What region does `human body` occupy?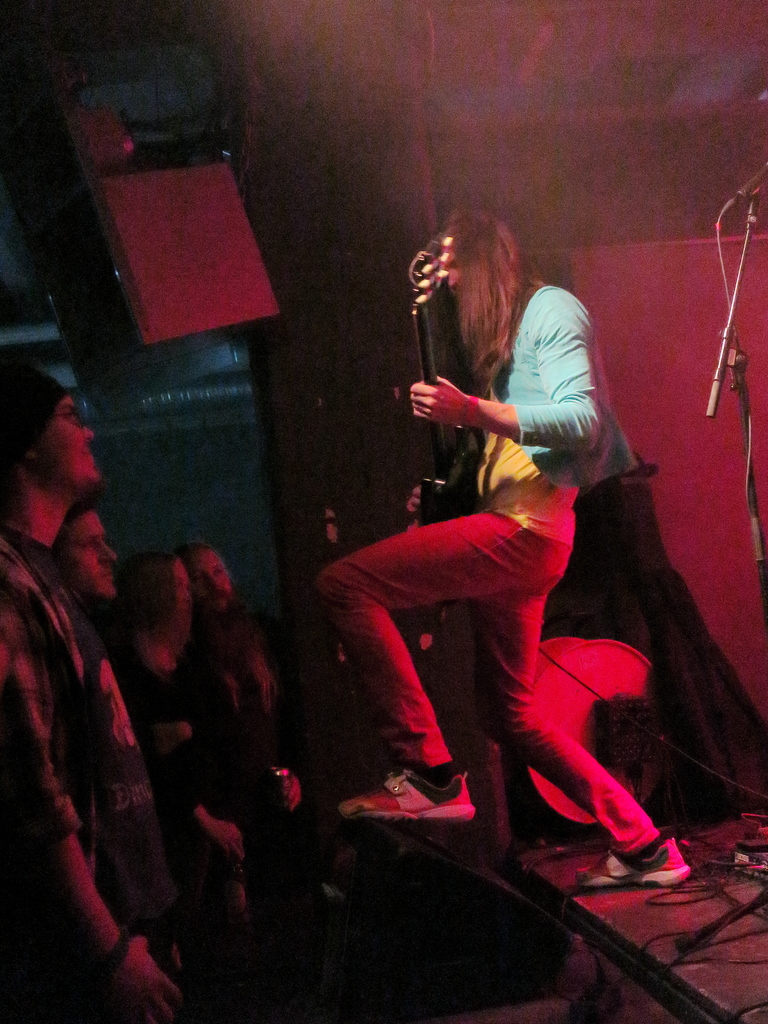
{"x1": 334, "y1": 283, "x2": 689, "y2": 895}.
